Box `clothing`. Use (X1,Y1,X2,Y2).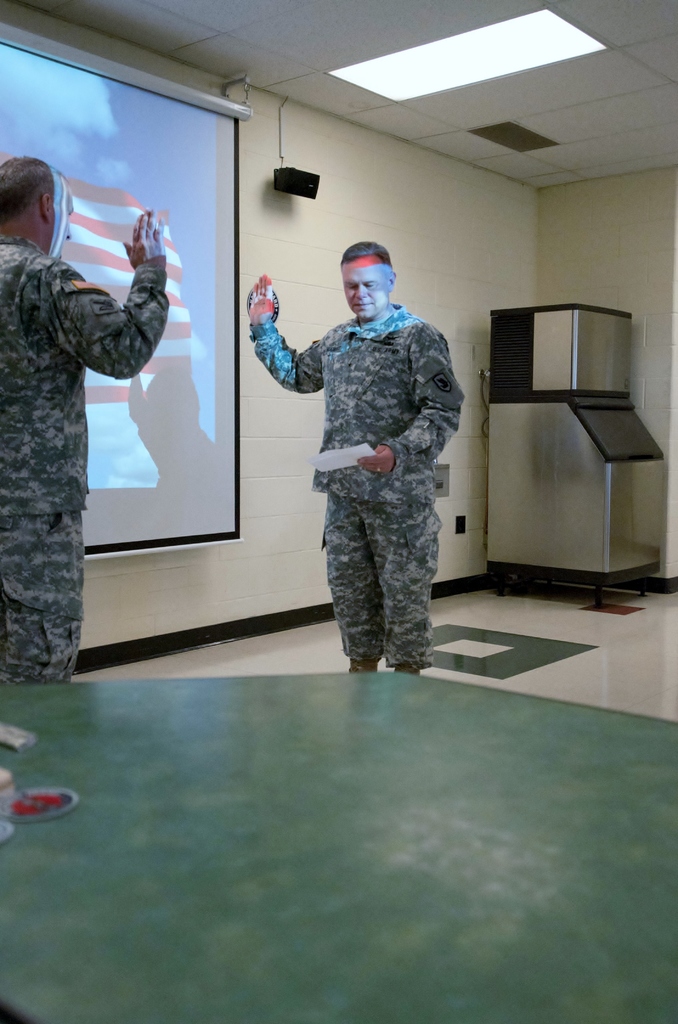
(0,249,164,686).
